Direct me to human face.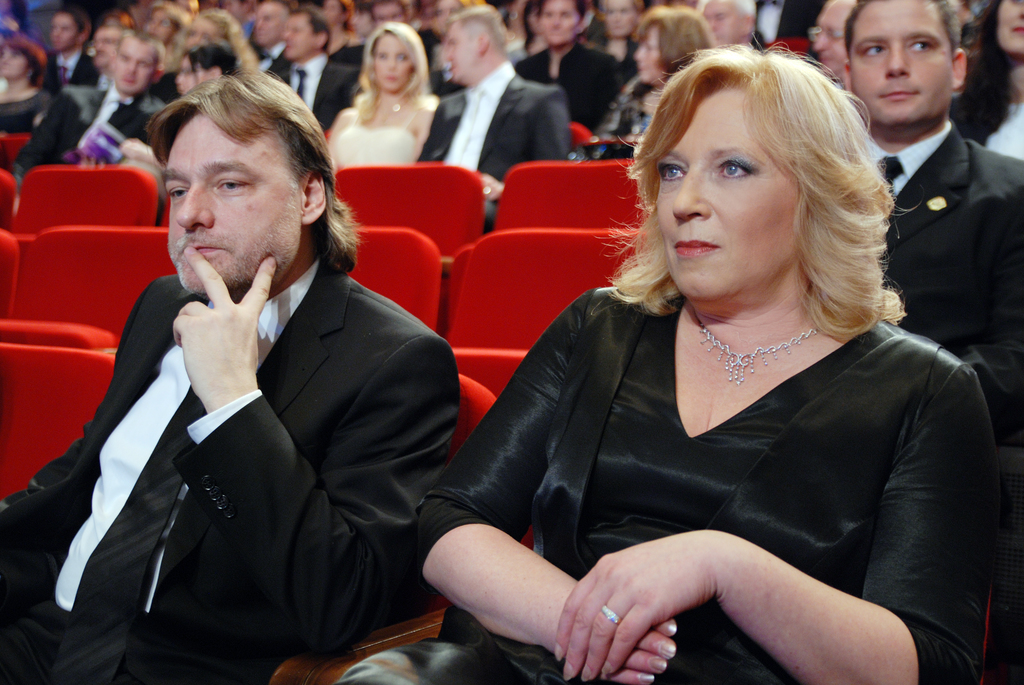
Direction: (x1=372, y1=3, x2=403, y2=22).
